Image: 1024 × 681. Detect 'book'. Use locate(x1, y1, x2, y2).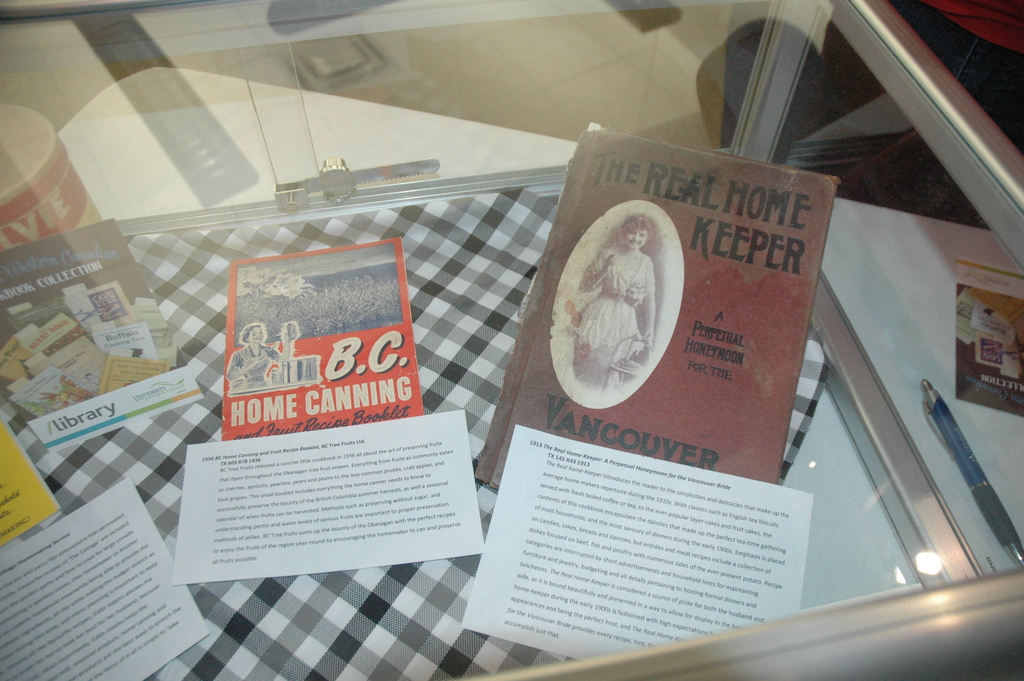
locate(0, 223, 204, 452).
